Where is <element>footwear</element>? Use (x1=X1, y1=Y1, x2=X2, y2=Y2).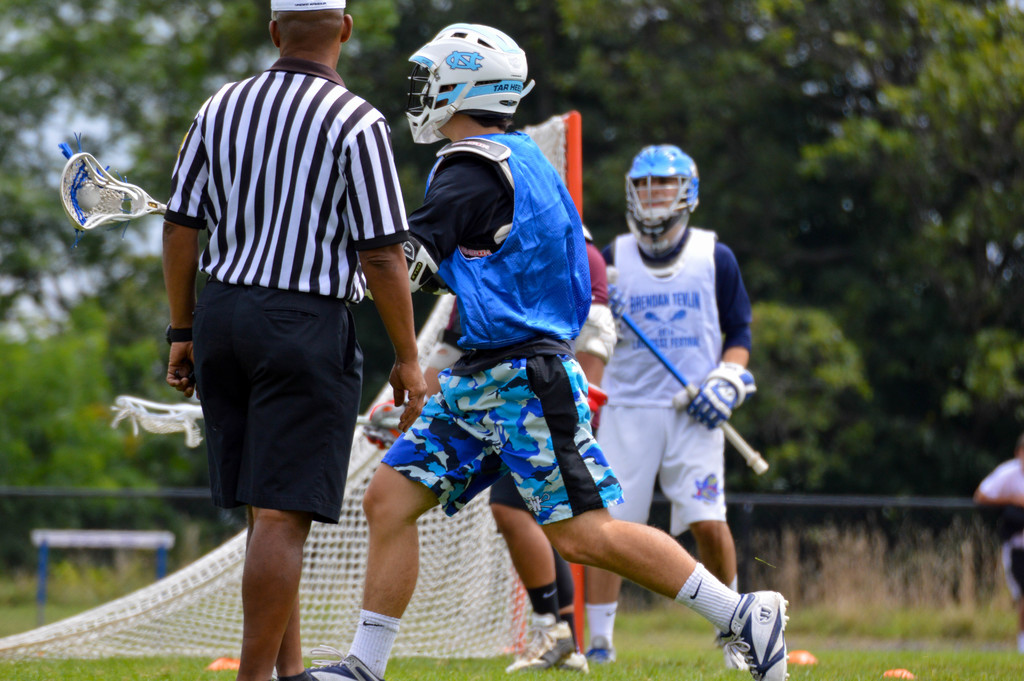
(x1=712, y1=586, x2=790, y2=679).
